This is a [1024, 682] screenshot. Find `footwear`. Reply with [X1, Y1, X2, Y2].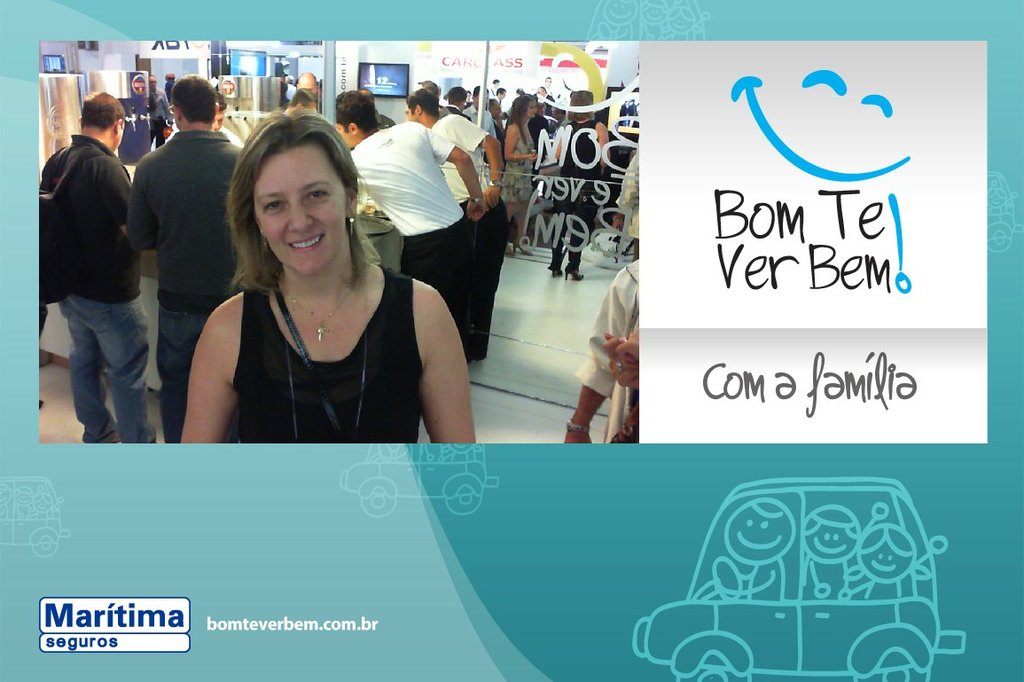
[567, 269, 582, 282].
